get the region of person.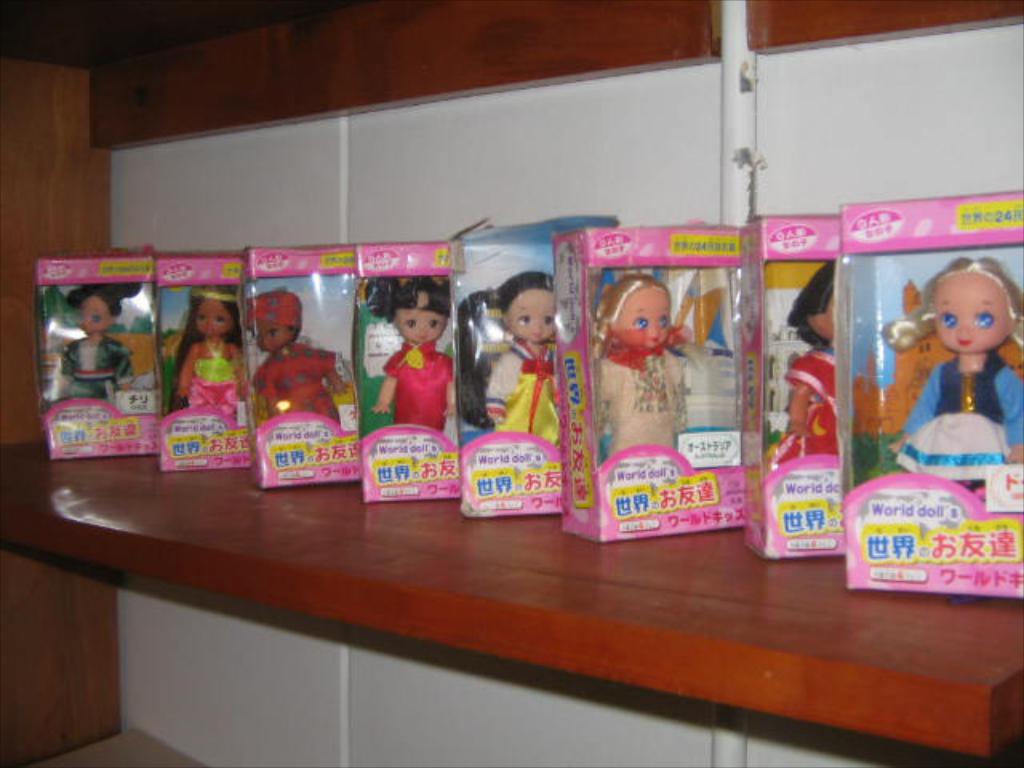
left=243, top=288, right=357, bottom=432.
